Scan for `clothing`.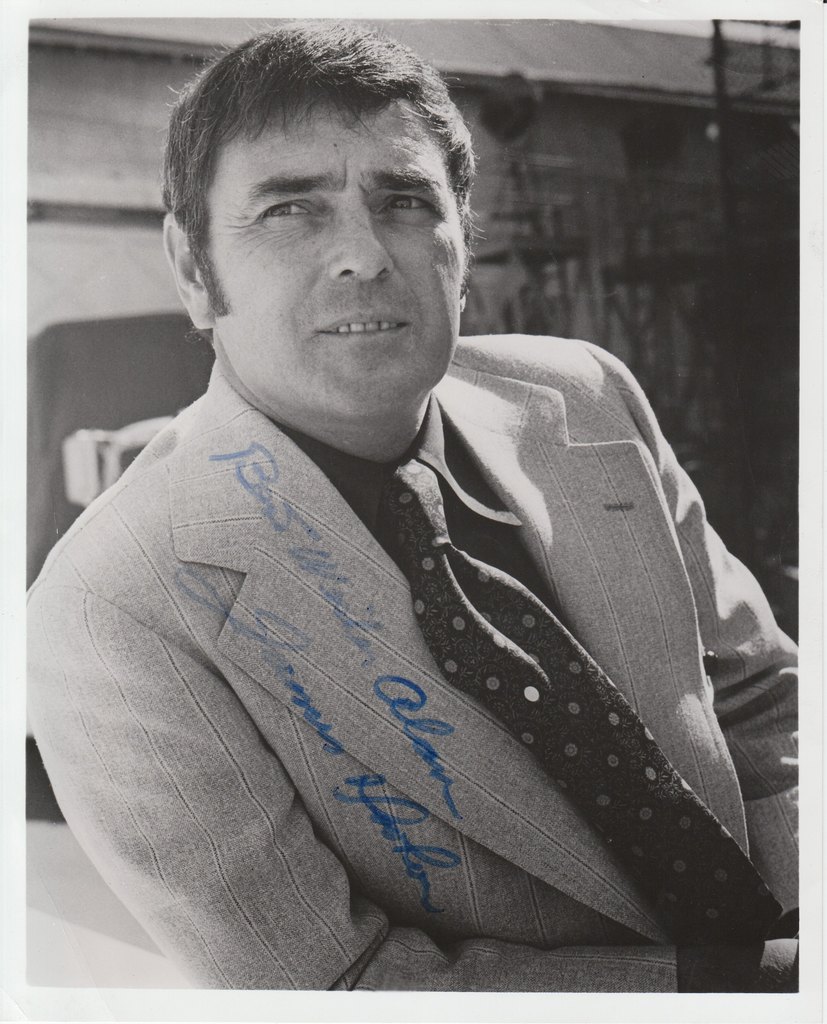
Scan result: region(51, 312, 783, 1023).
